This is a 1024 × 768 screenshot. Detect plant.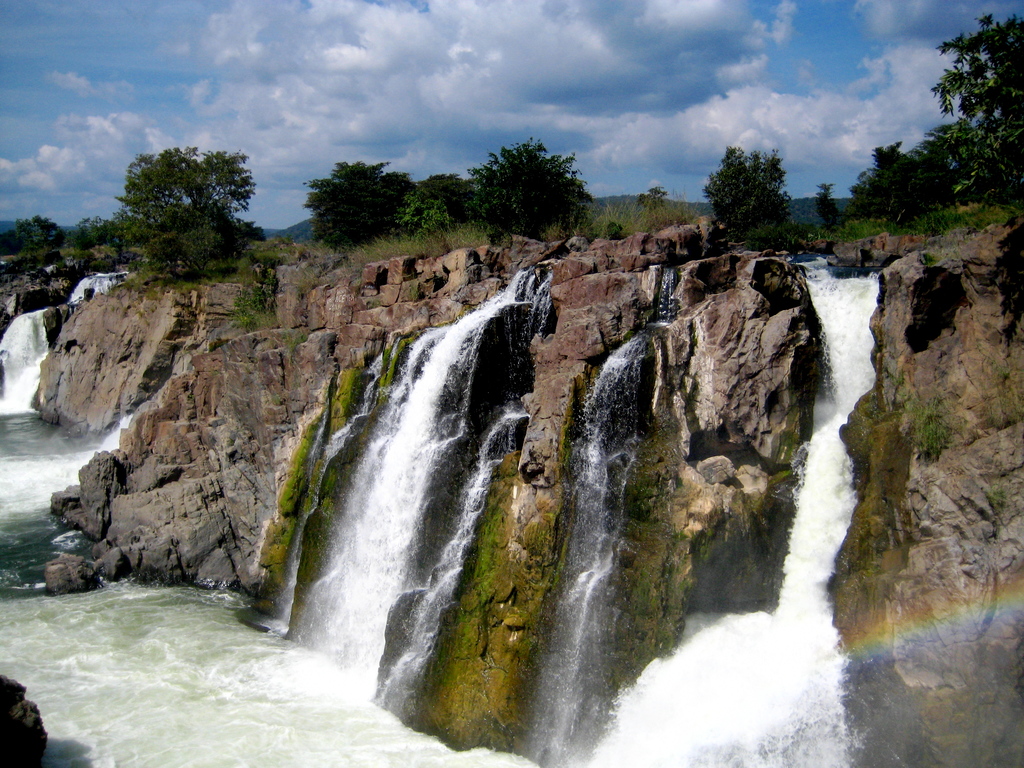
535 197 705 245.
